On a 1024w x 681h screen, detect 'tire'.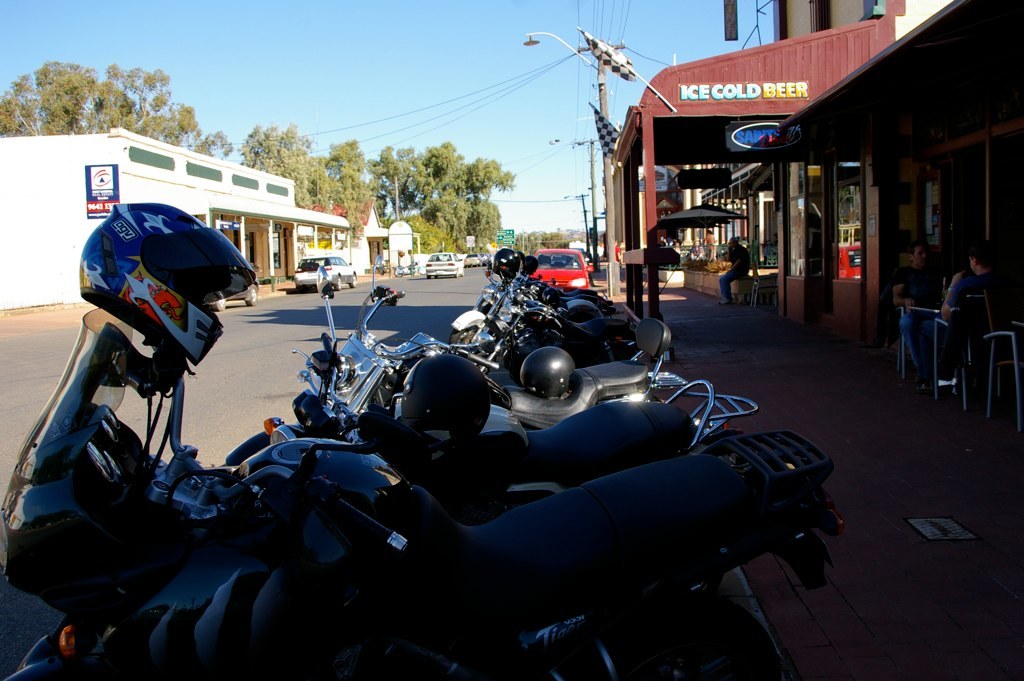
BBox(217, 422, 326, 468).
